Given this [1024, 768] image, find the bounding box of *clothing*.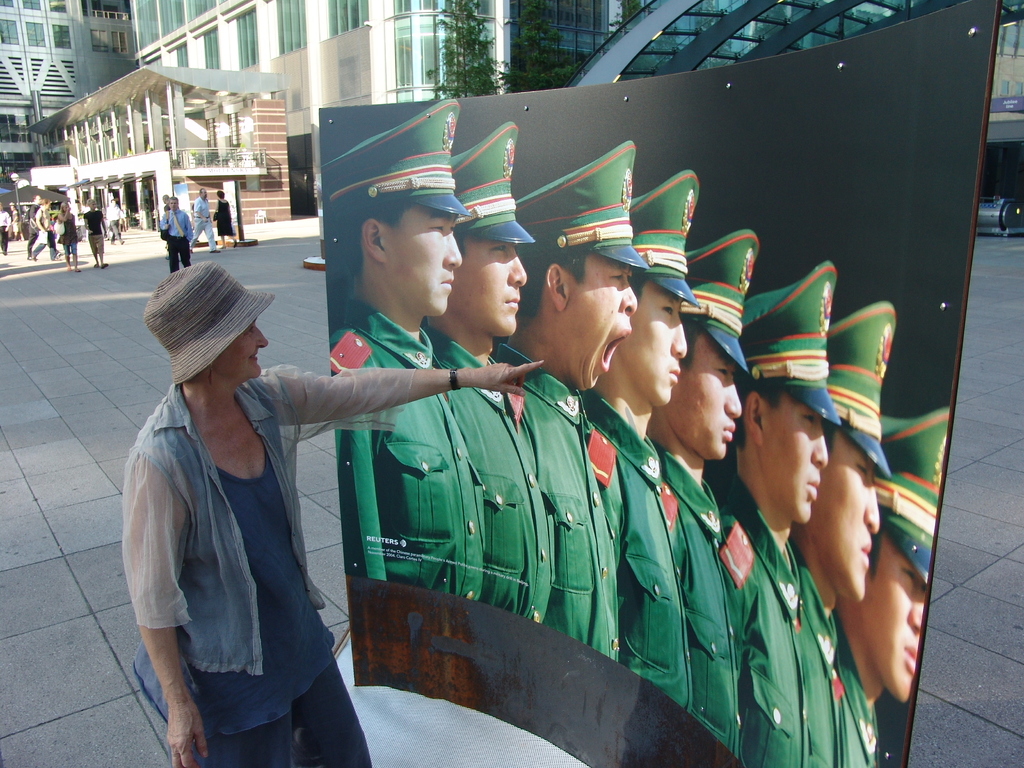
x1=31, y1=204, x2=58, y2=259.
